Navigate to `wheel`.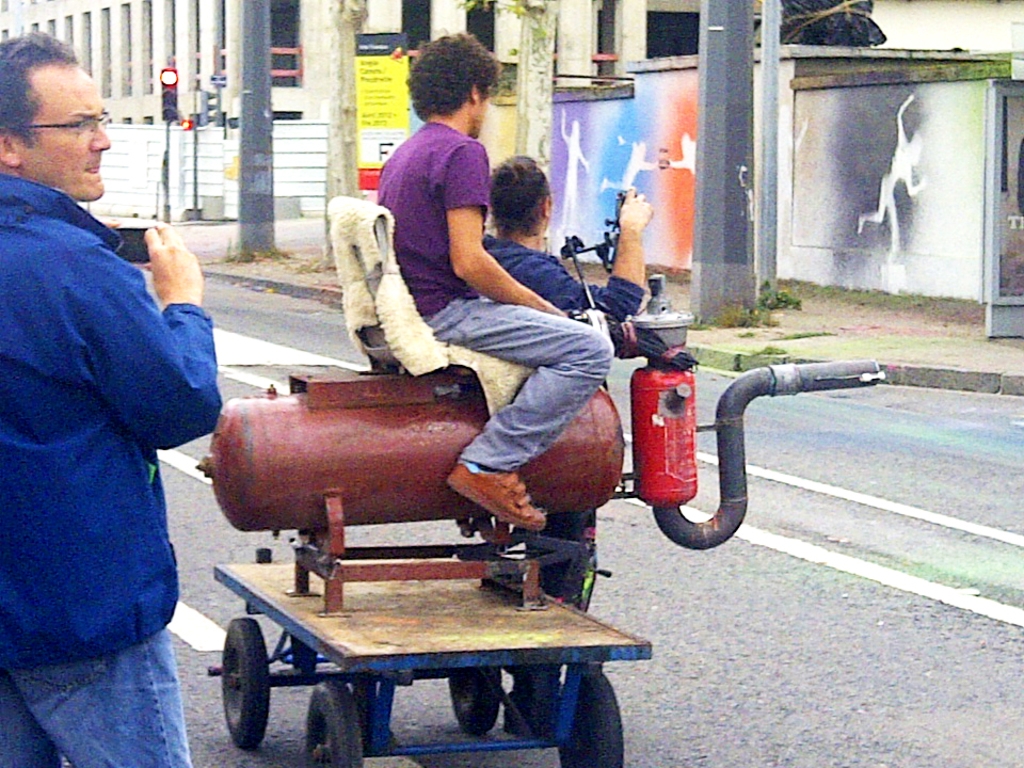
Navigation target: 212/630/271/754.
